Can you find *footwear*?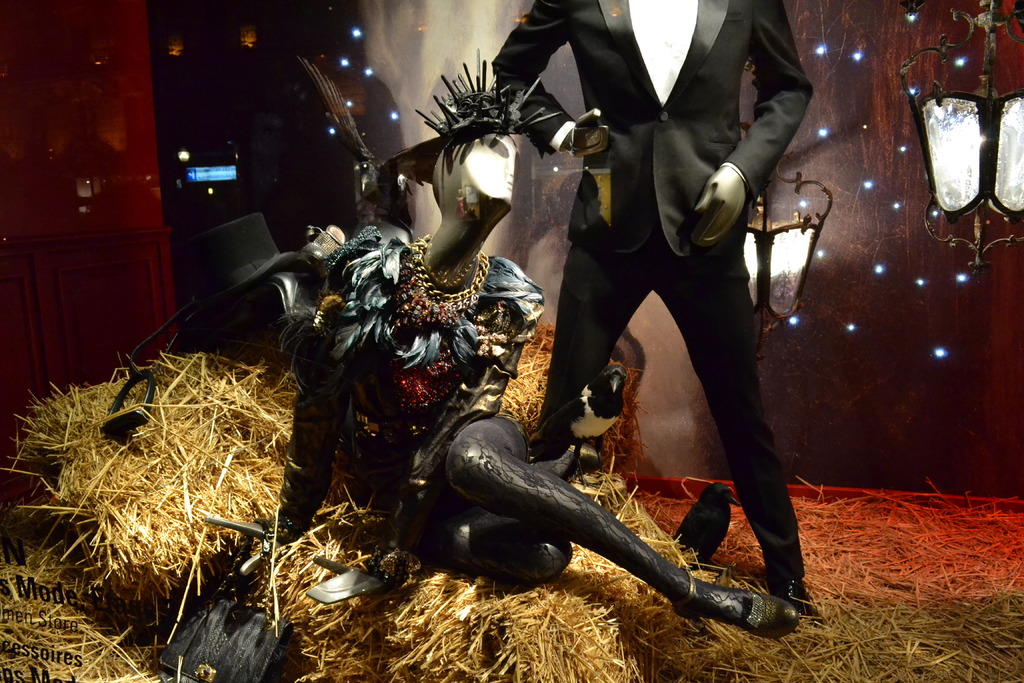
Yes, bounding box: (left=671, top=482, right=733, bottom=569).
